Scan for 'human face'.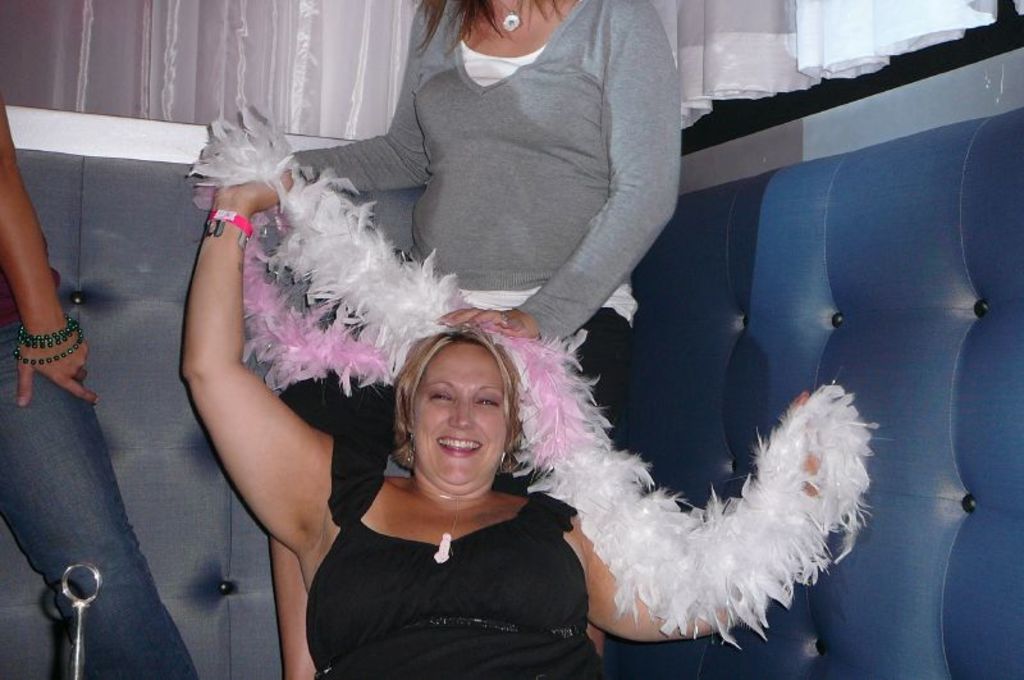
Scan result: 413, 348, 508, 485.
